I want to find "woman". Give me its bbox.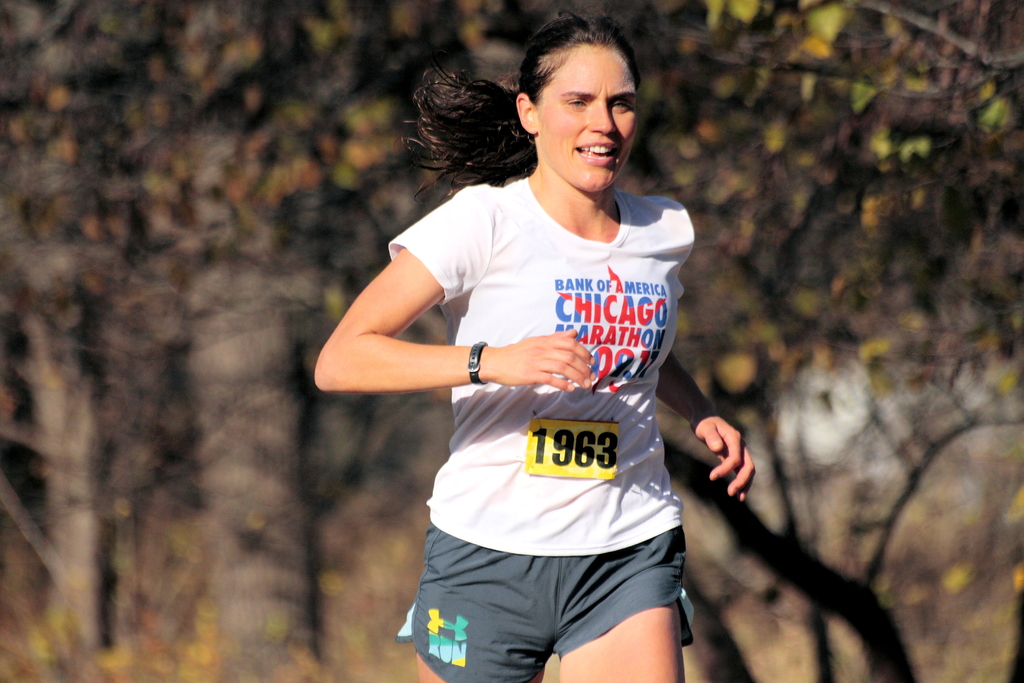
333, 37, 737, 669.
